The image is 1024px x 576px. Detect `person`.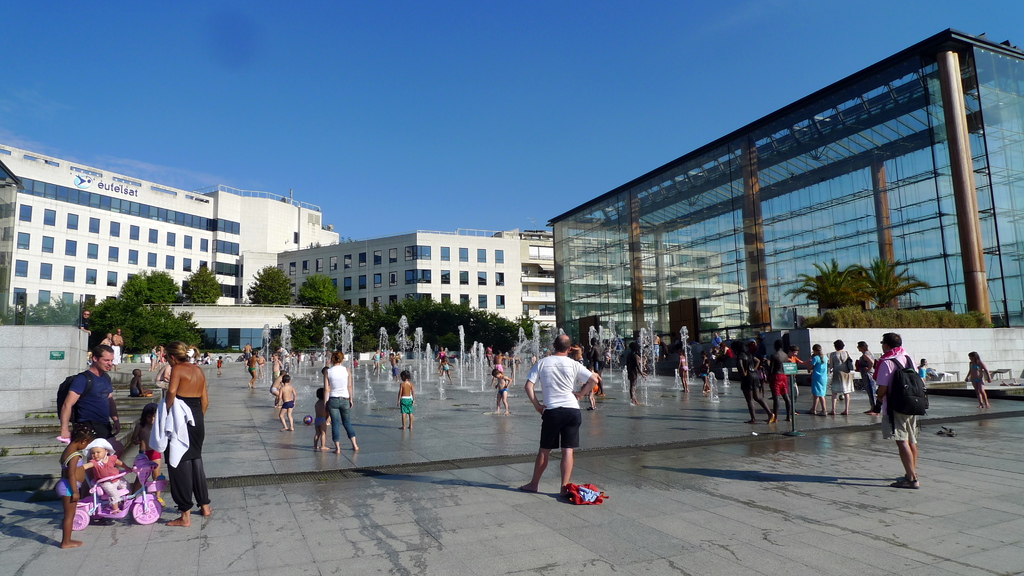
Detection: locate(380, 349, 385, 358).
